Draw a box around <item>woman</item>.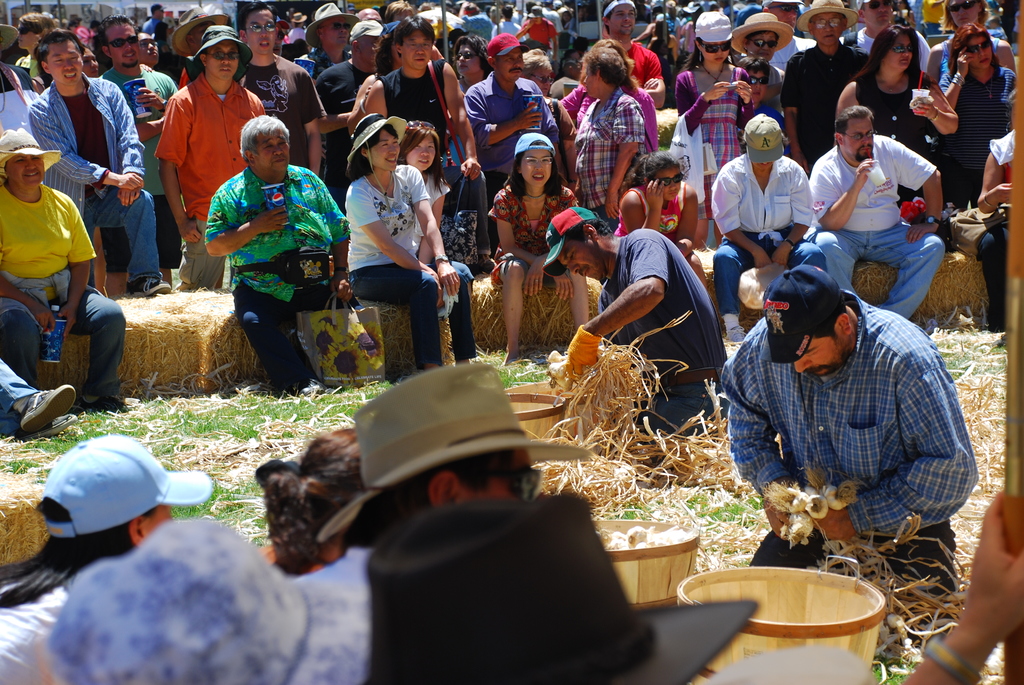
select_region(561, 36, 662, 159).
